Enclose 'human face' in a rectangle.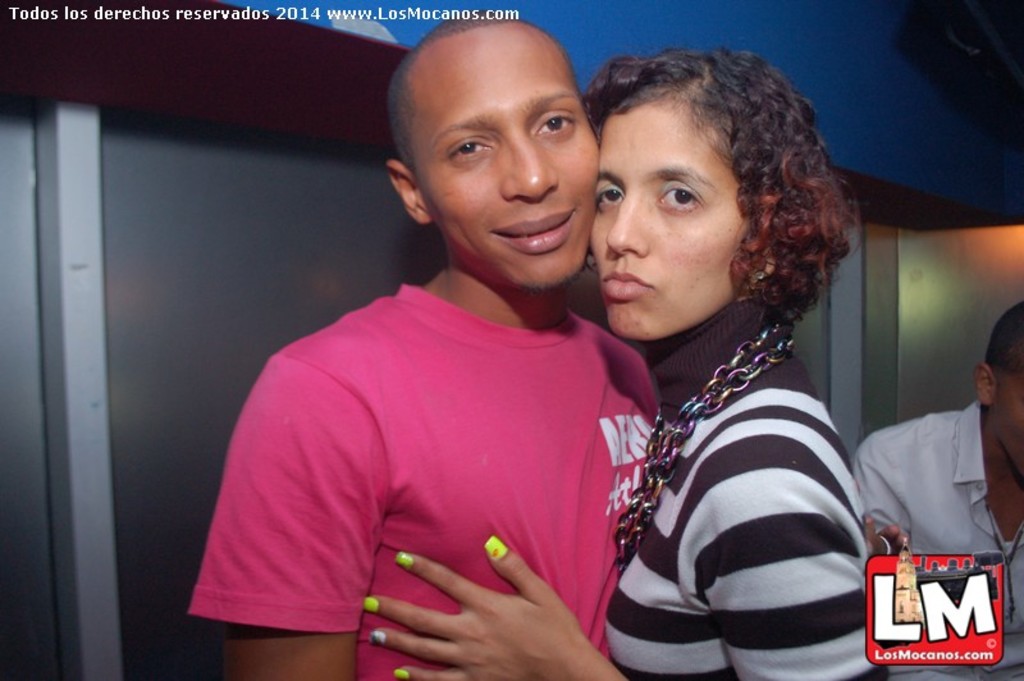
[left=421, top=23, right=599, bottom=282].
